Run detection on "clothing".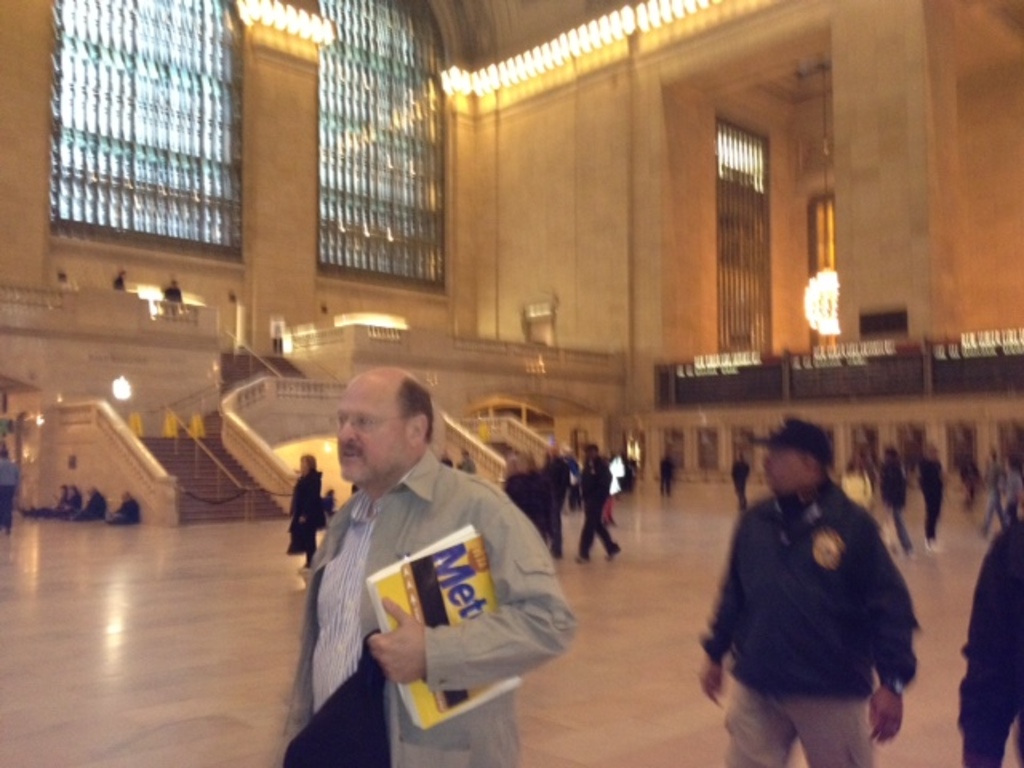
Result: (962,462,976,498).
